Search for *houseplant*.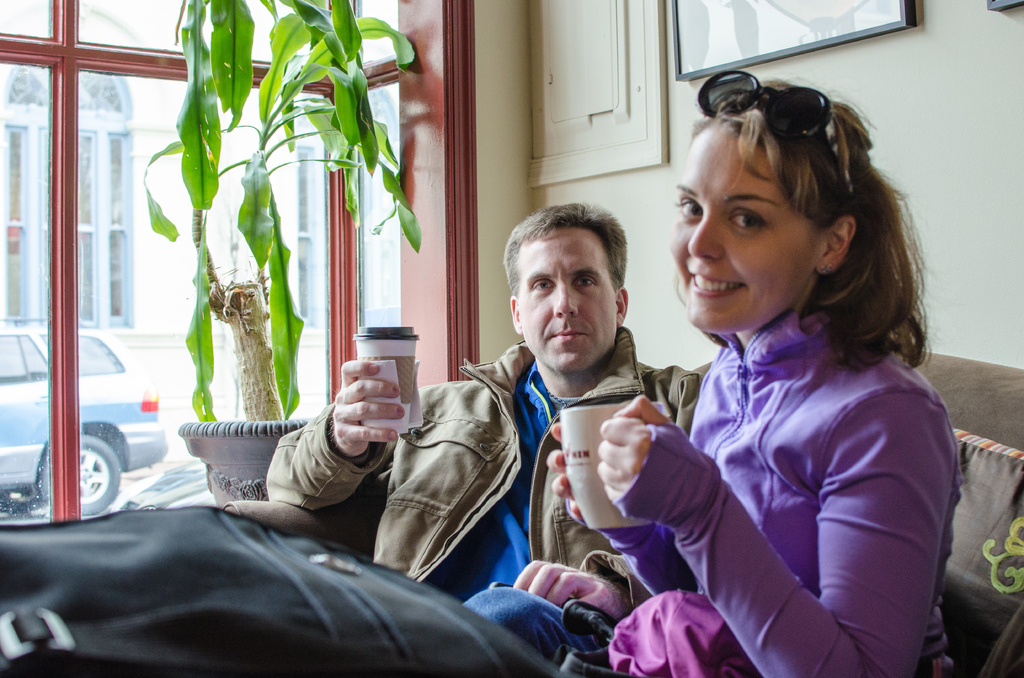
Found at left=134, top=22, right=380, bottom=492.
